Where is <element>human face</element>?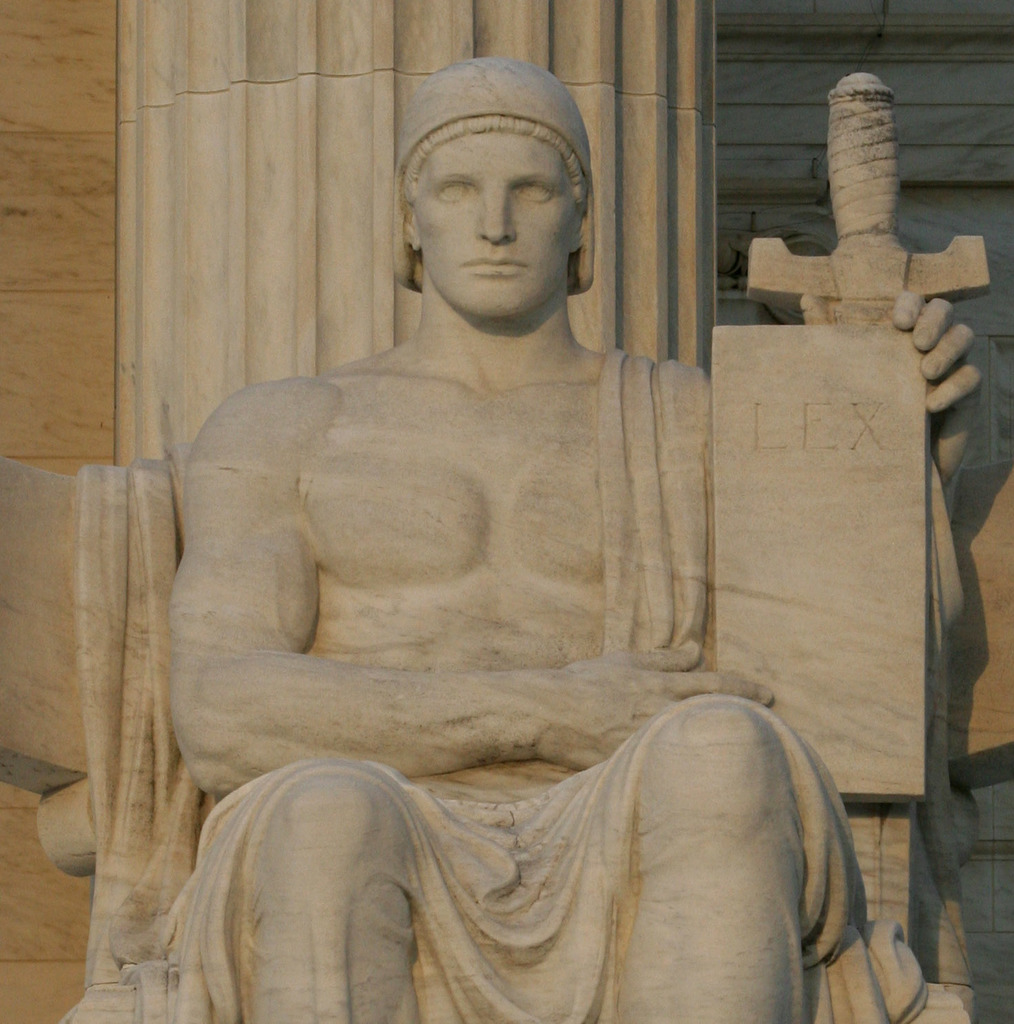
x1=414, y1=132, x2=580, y2=320.
